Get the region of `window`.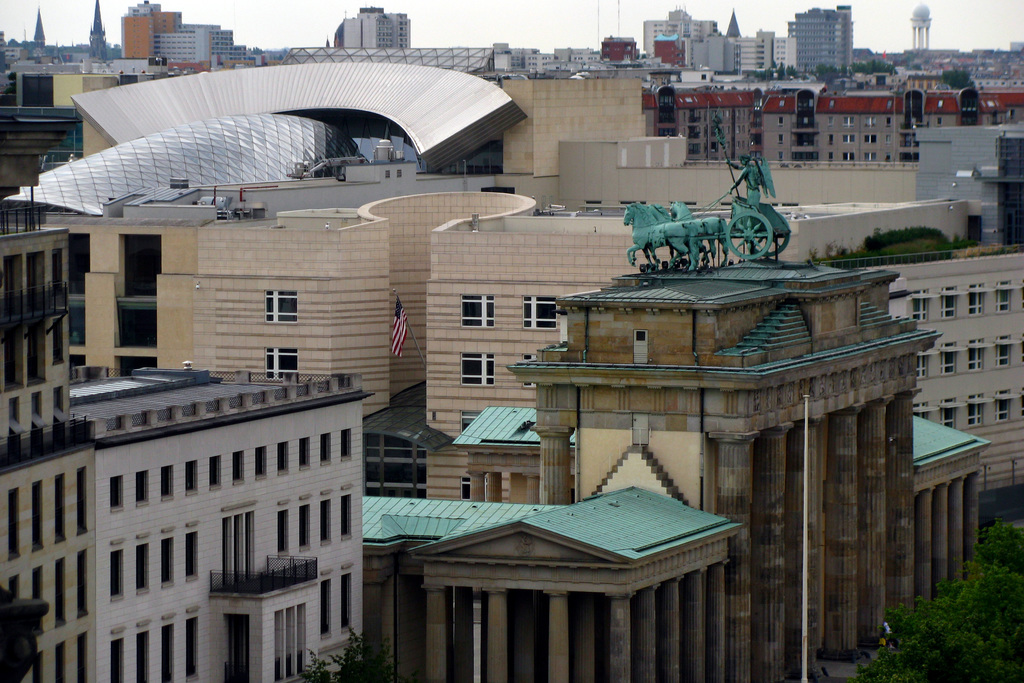
(left=321, top=436, right=334, bottom=467).
